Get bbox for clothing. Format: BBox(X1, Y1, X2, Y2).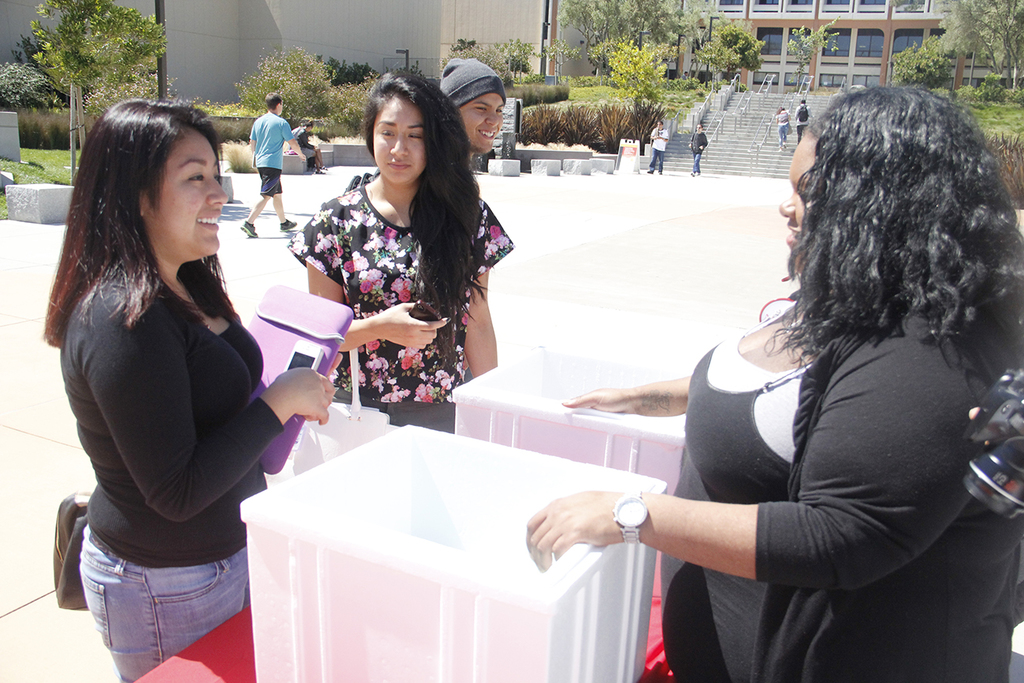
BBox(252, 111, 292, 192).
